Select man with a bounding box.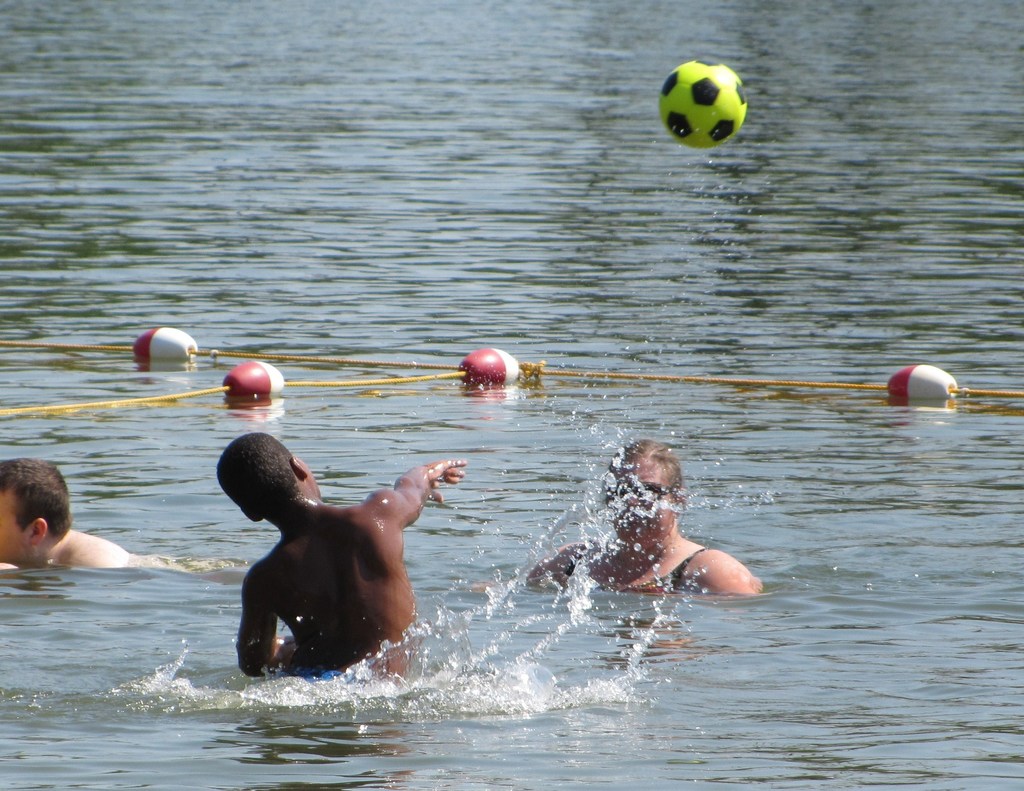
<box>0,461,163,573</box>.
